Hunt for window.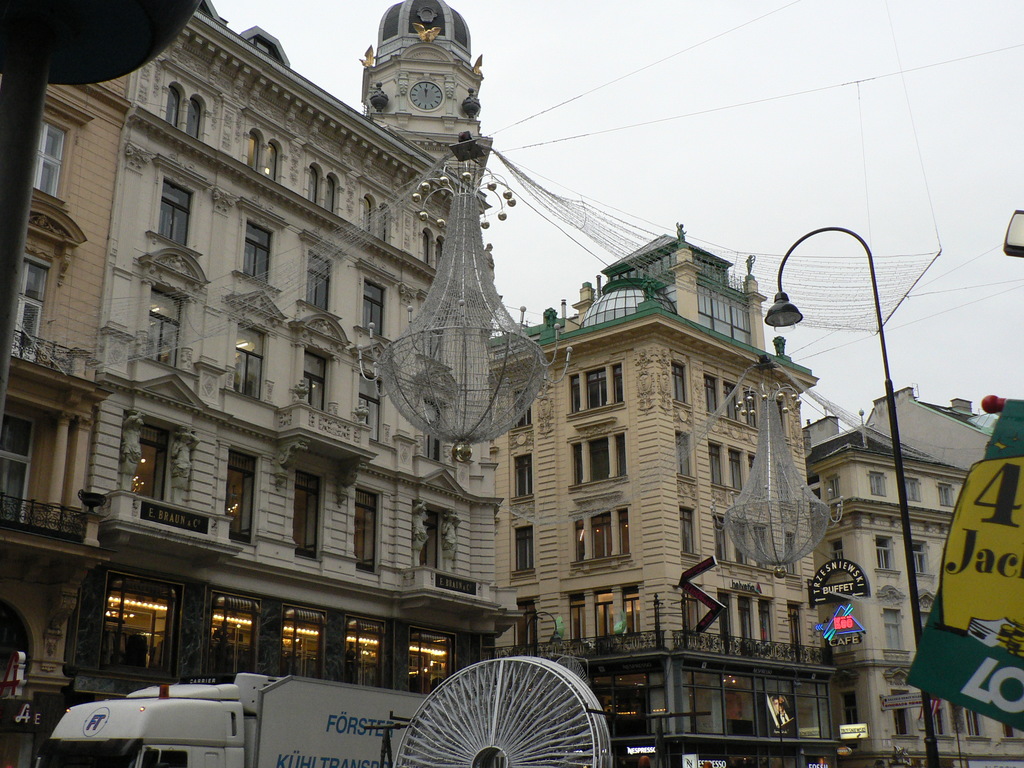
Hunted down at {"left": 913, "top": 593, "right": 940, "bottom": 620}.
